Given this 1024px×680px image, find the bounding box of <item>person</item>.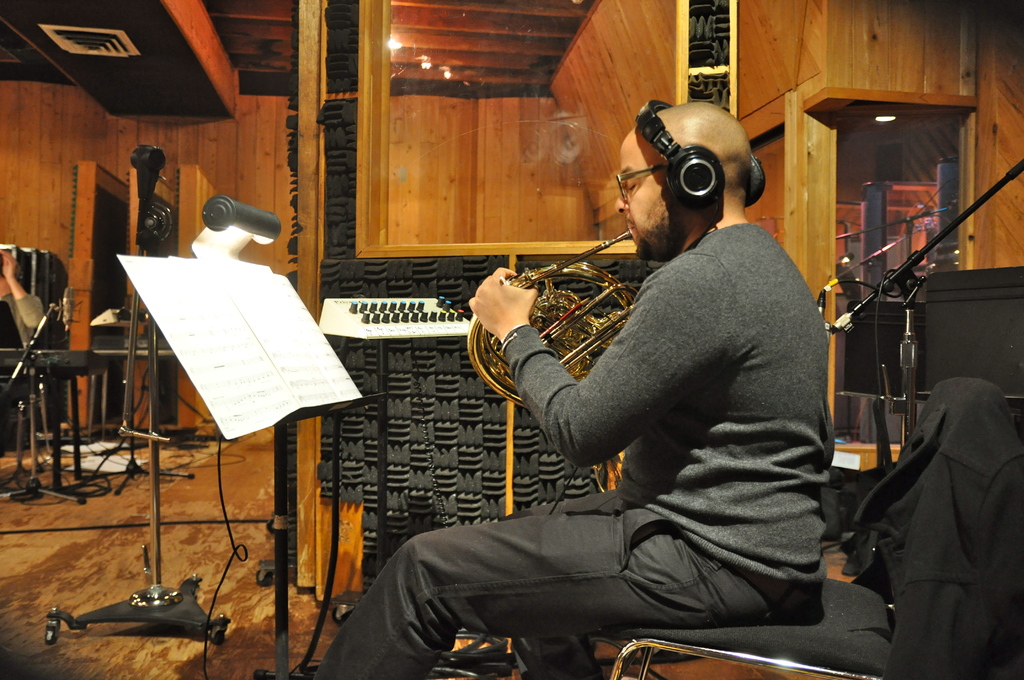
l=0, t=248, r=43, b=454.
